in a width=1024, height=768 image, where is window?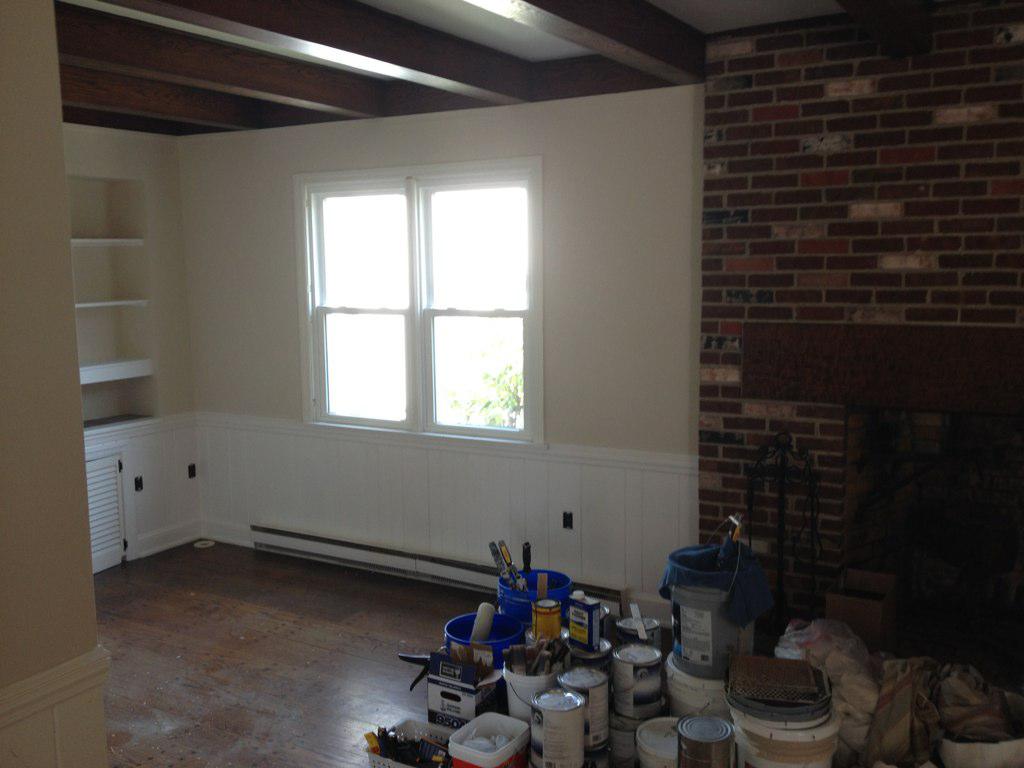
(293, 156, 549, 453).
